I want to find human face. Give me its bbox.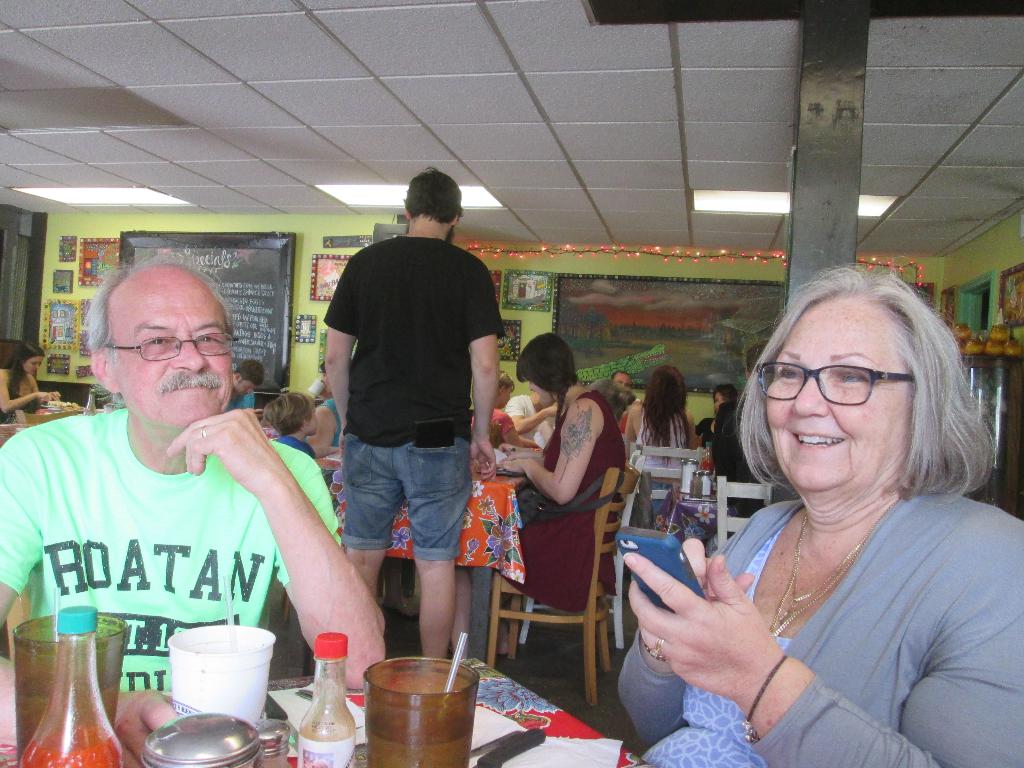
{"left": 301, "top": 405, "right": 323, "bottom": 440}.
